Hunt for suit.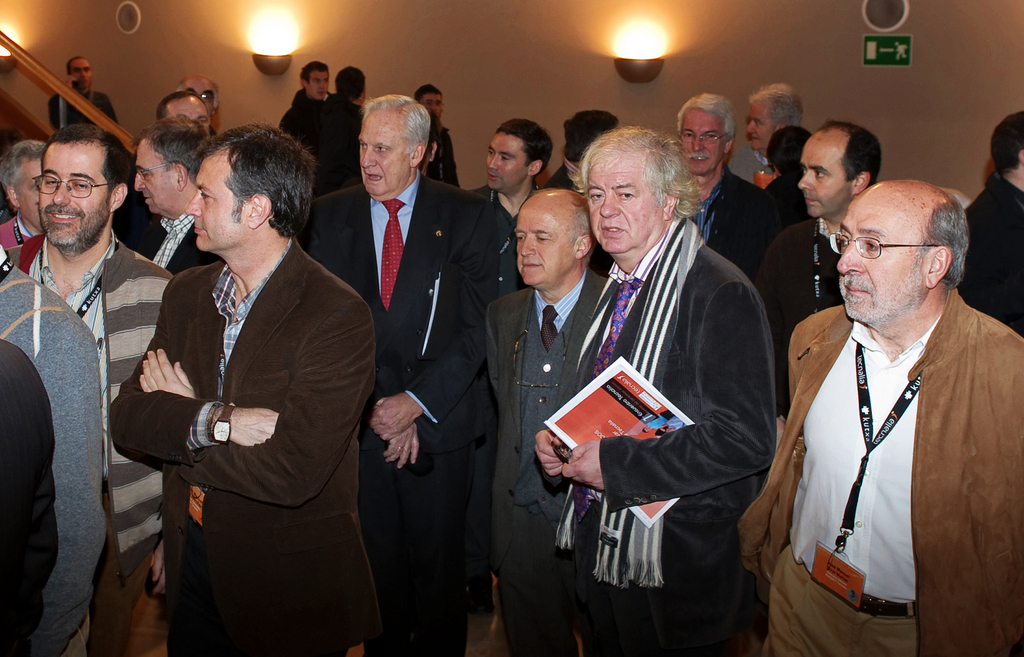
Hunted down at x1=138, y1=214, x2=220, y2=273.
